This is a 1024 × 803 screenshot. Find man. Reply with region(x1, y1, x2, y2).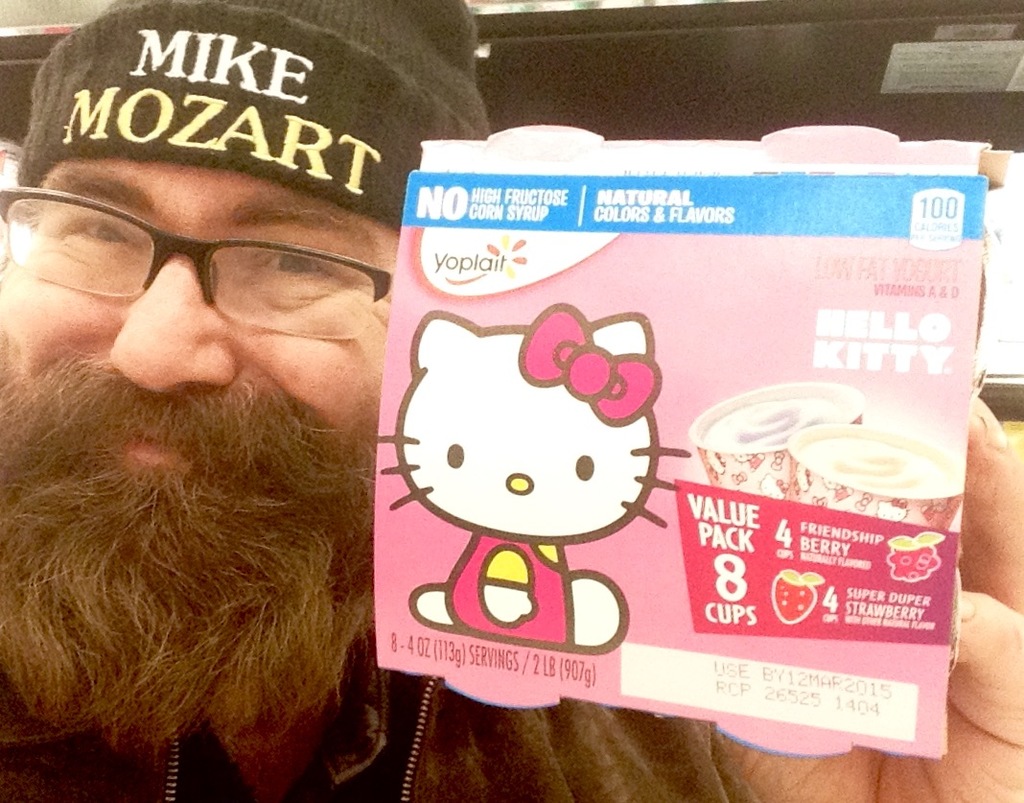
region(0, 0, 1023, 802).
